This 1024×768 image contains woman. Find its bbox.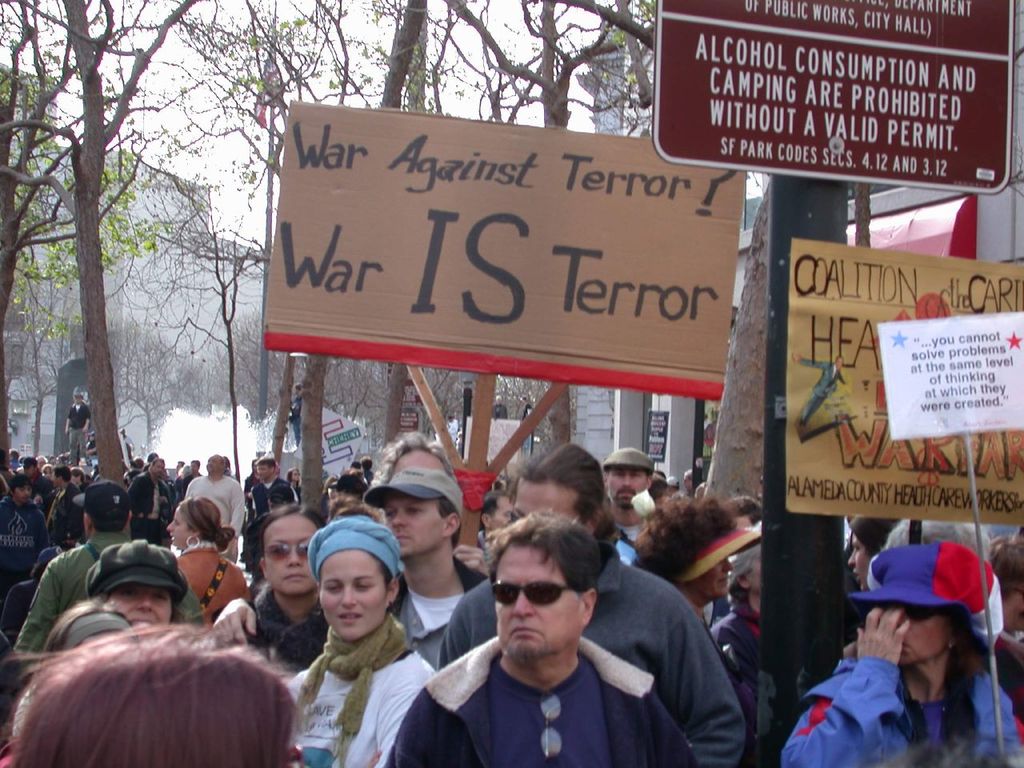
locate(238, 498, 337, 682).
